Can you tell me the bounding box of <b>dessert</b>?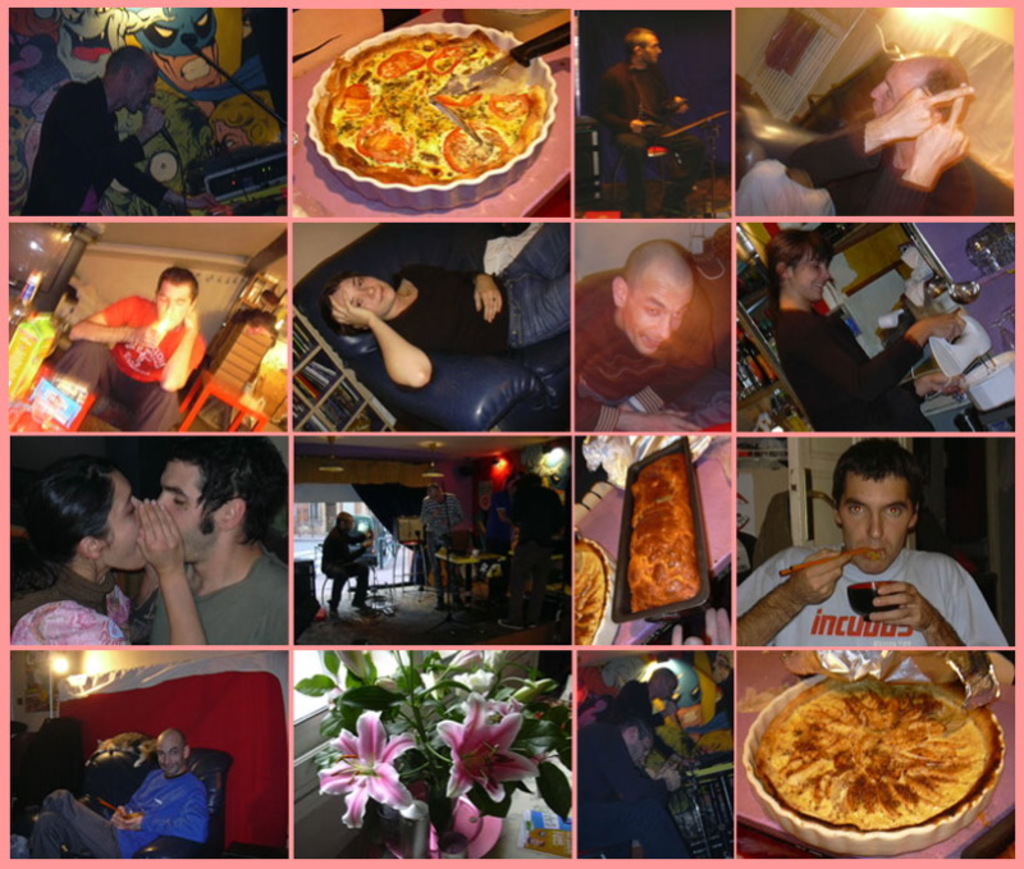
<region>764, 673, 1010, 851</region>.
